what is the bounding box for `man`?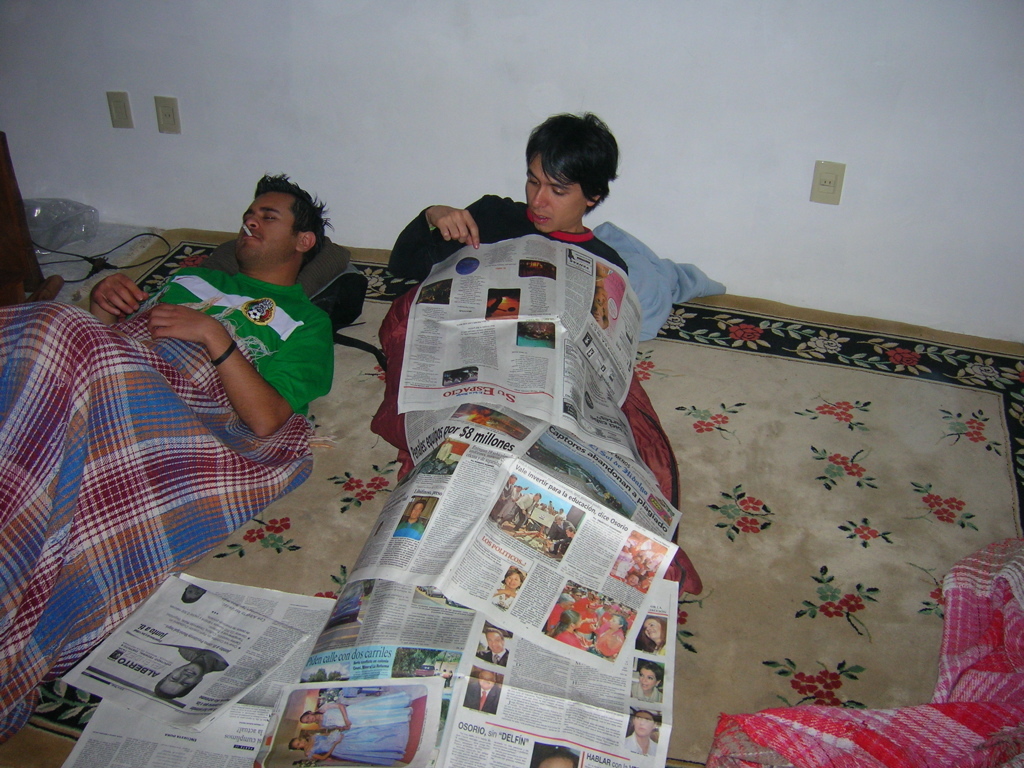
[x1=494, y1=489, x2=544, y2=535].
